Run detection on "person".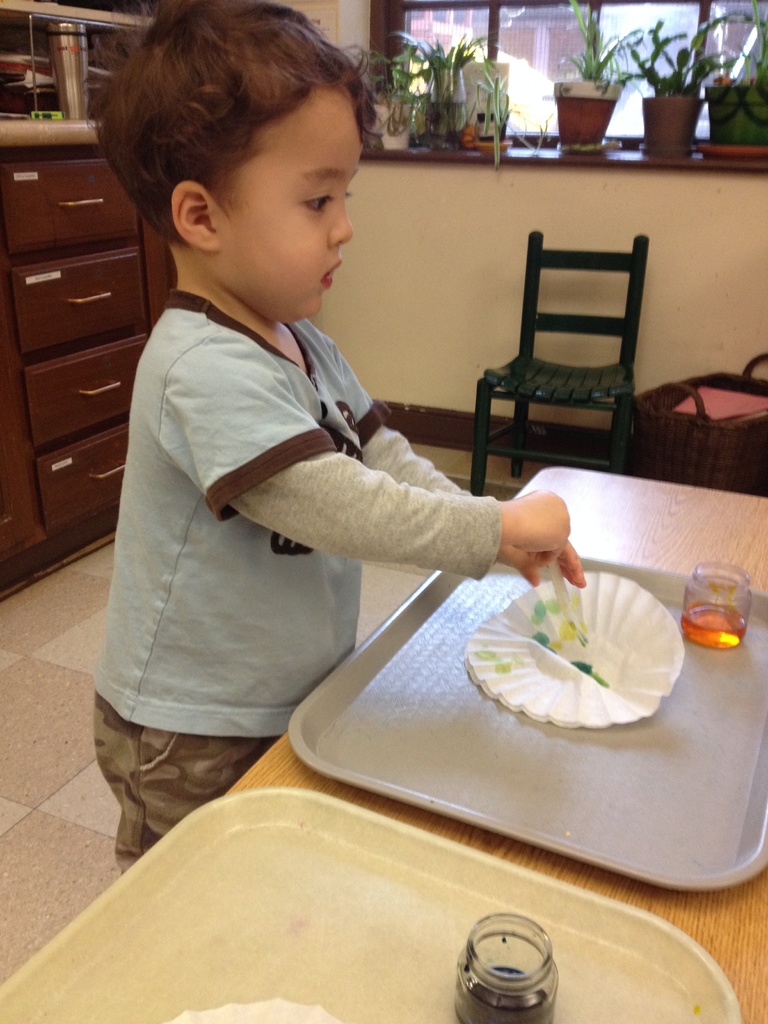
Result: 104/29/557/810.
